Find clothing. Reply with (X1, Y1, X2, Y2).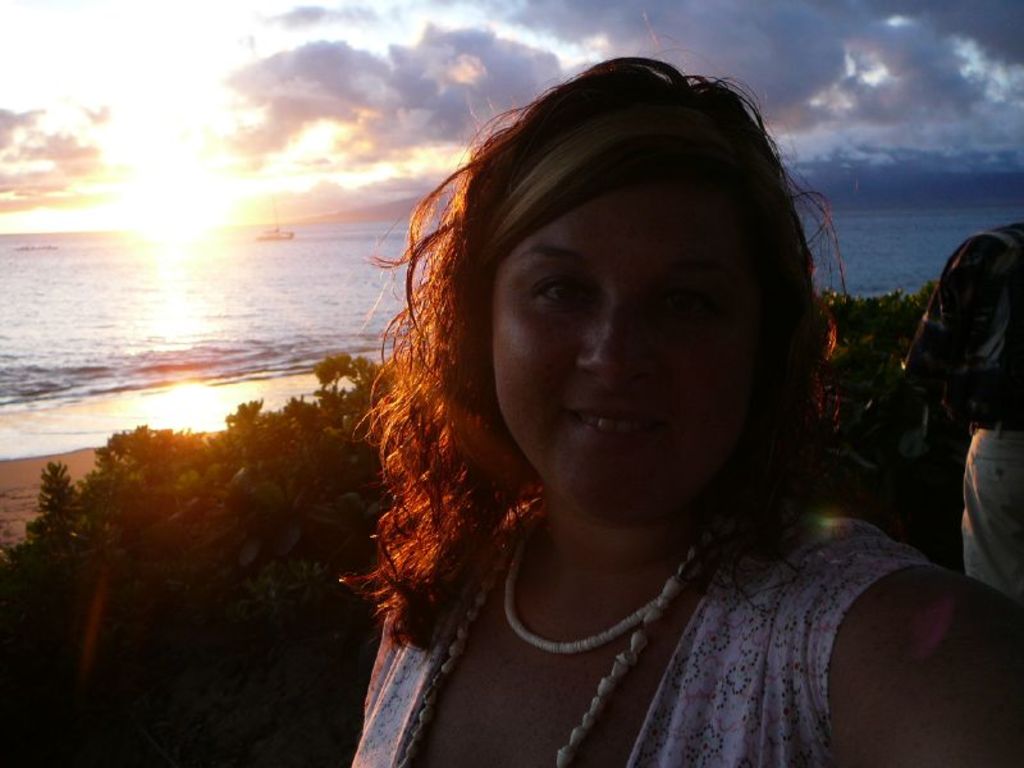
(323, 430, 963, 751).
